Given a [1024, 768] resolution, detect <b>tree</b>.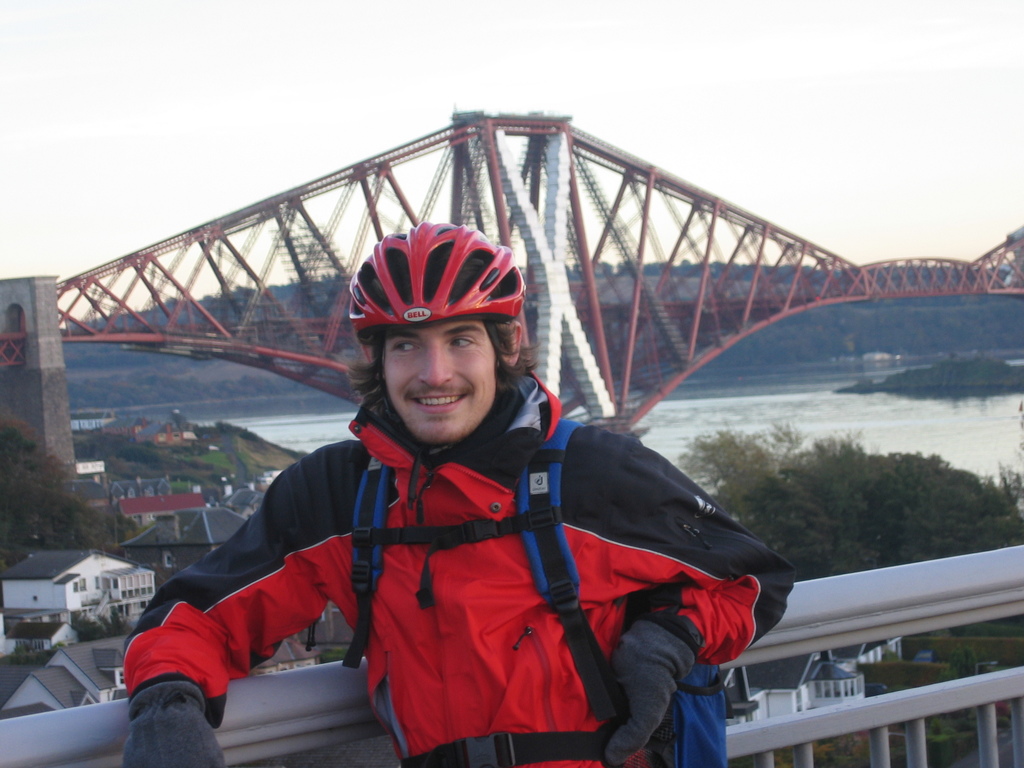
0 404 137 558.
